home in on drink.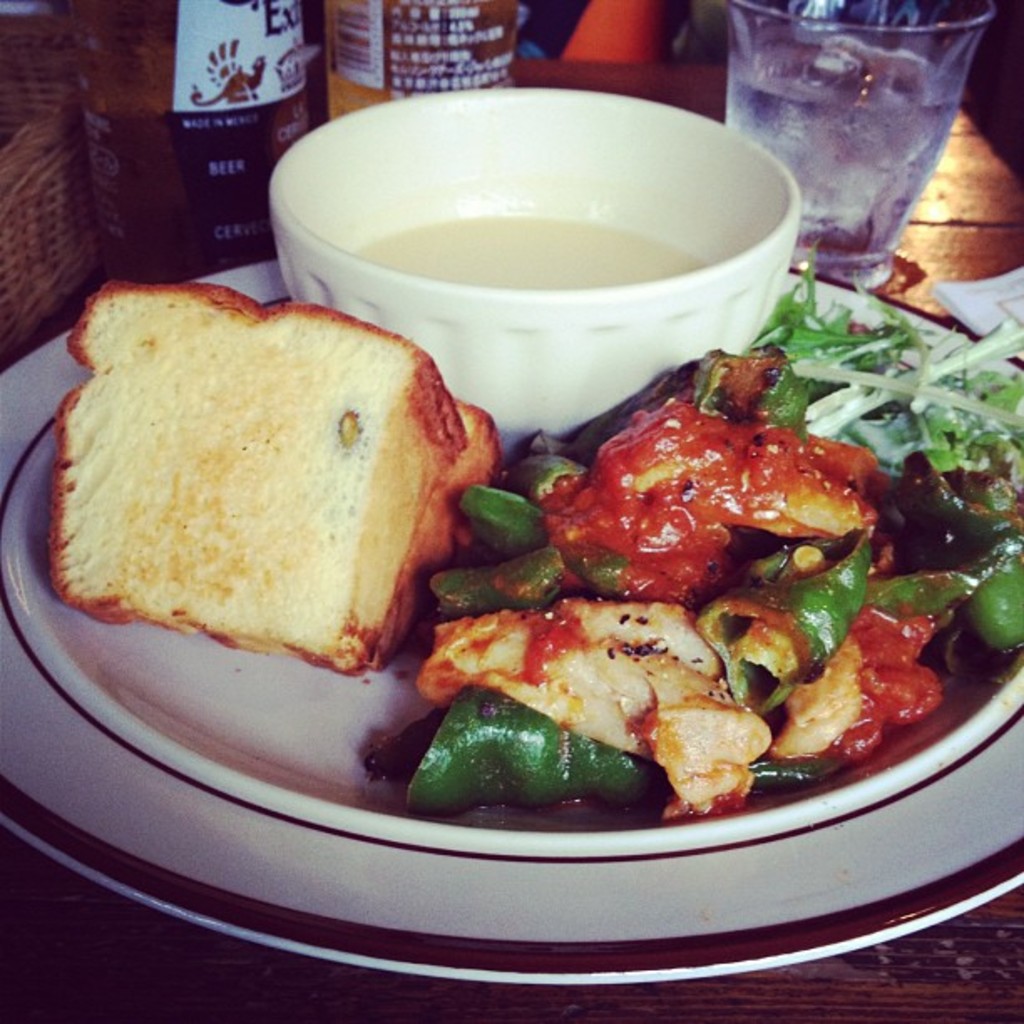
Homed in at bbox=(351, 211, 701, 283).
